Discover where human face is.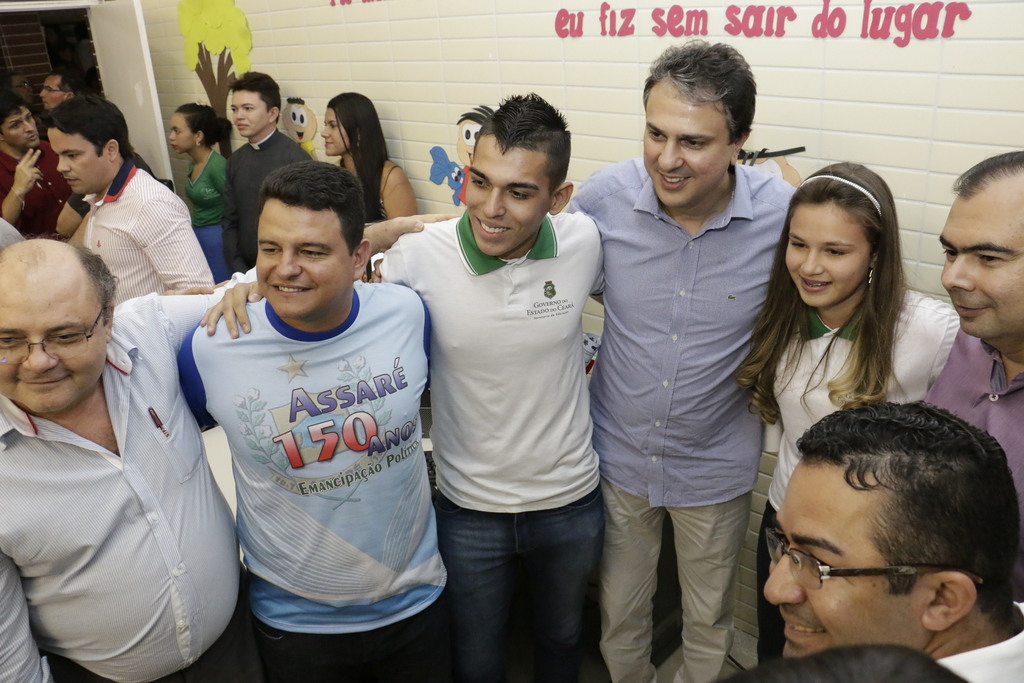
Discovered at 945:199:1023:340.
